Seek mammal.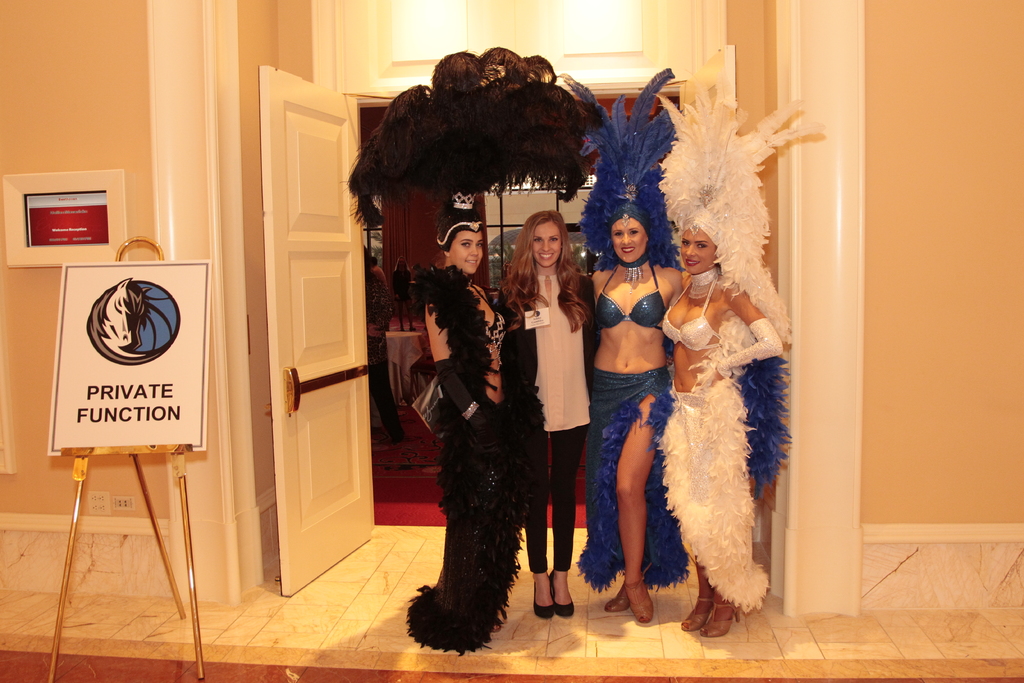
Rect(81, 277, 172, 361).
